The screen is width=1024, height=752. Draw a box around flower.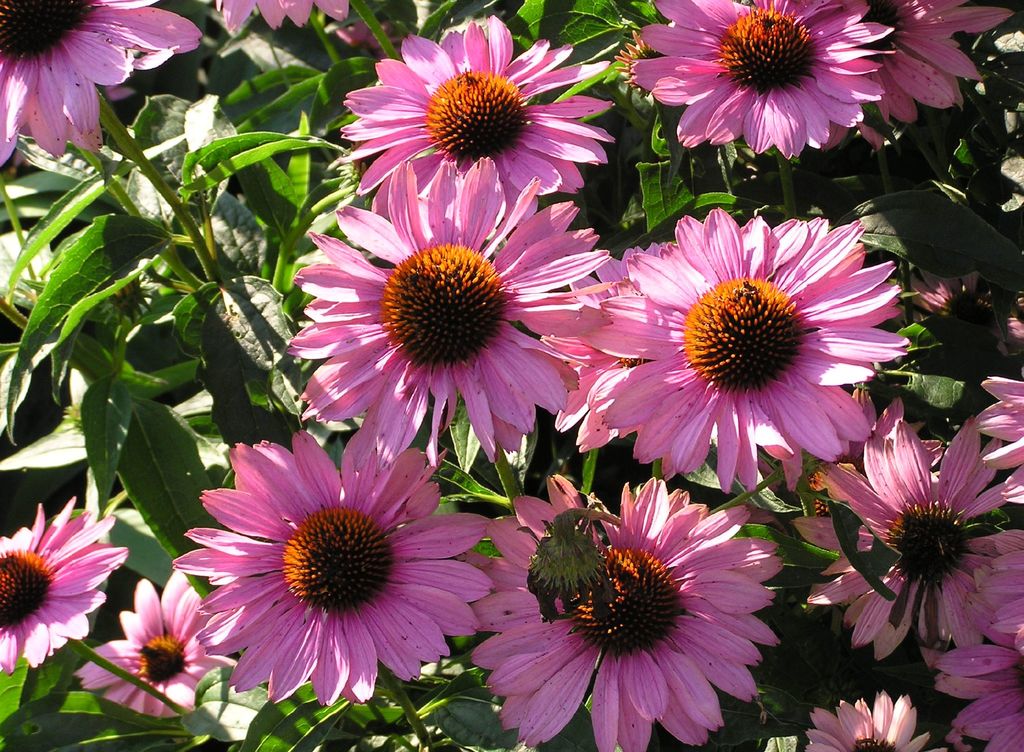
left=819, top=0, right=1014, bottom=150.
